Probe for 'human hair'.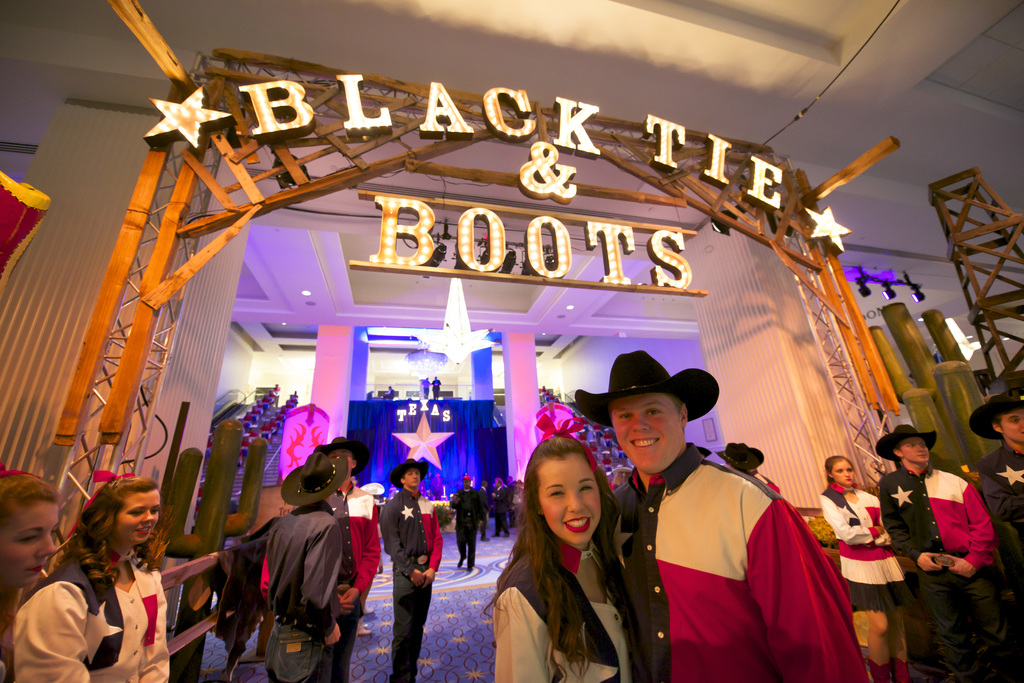
Probe result: <region>824, 453, 856, 486</region>.
